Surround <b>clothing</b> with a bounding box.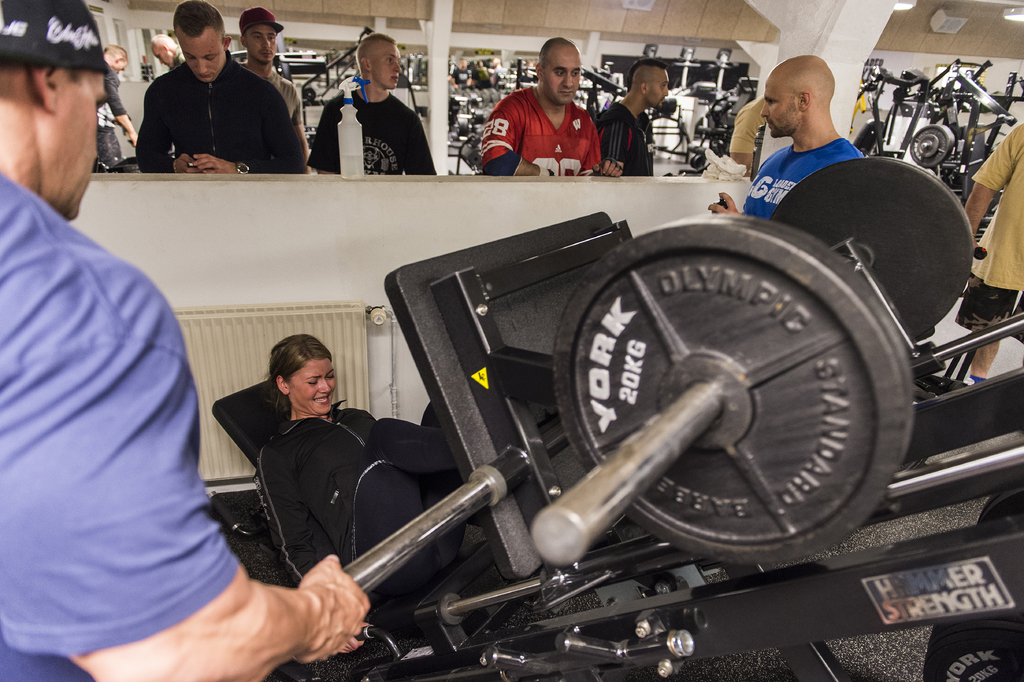
l=729, t=102, r=760, b=147.
